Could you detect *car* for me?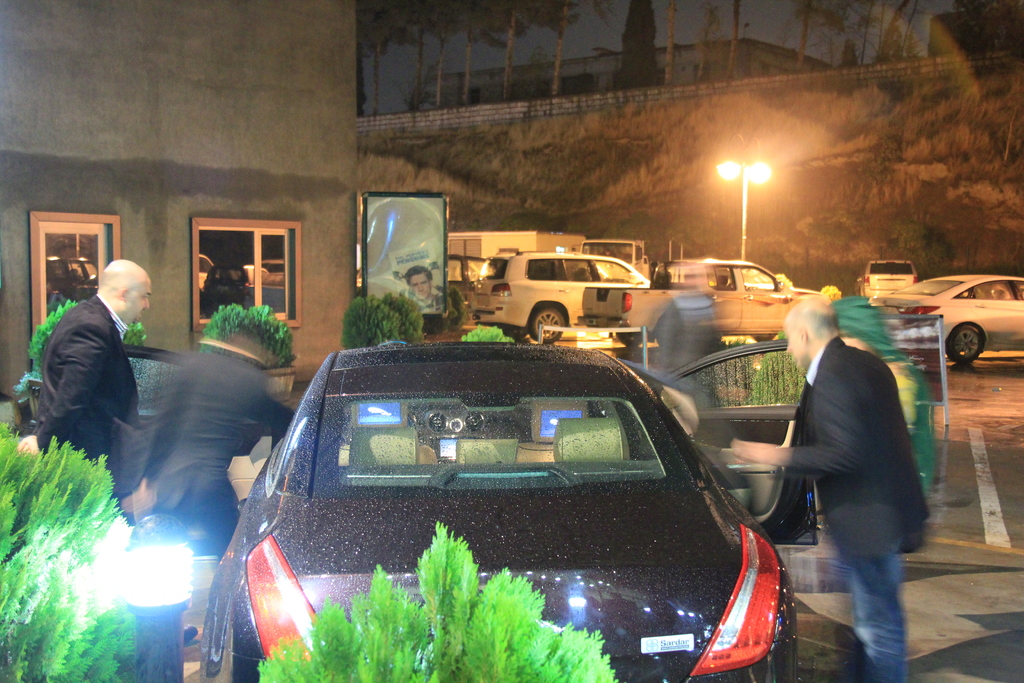
Detection result: x1=852, y1=257, x2=919, y2=297.
